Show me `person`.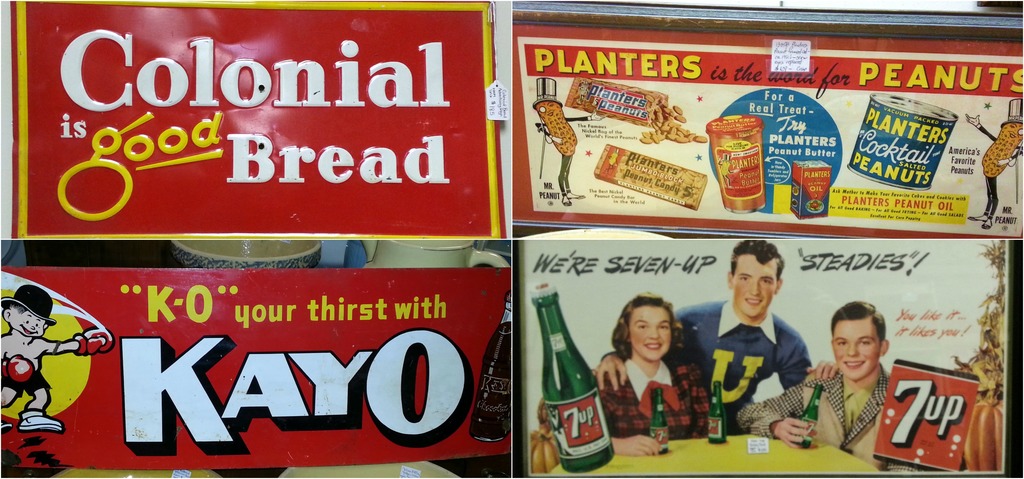
`person` is here: 739,299,932,474.
